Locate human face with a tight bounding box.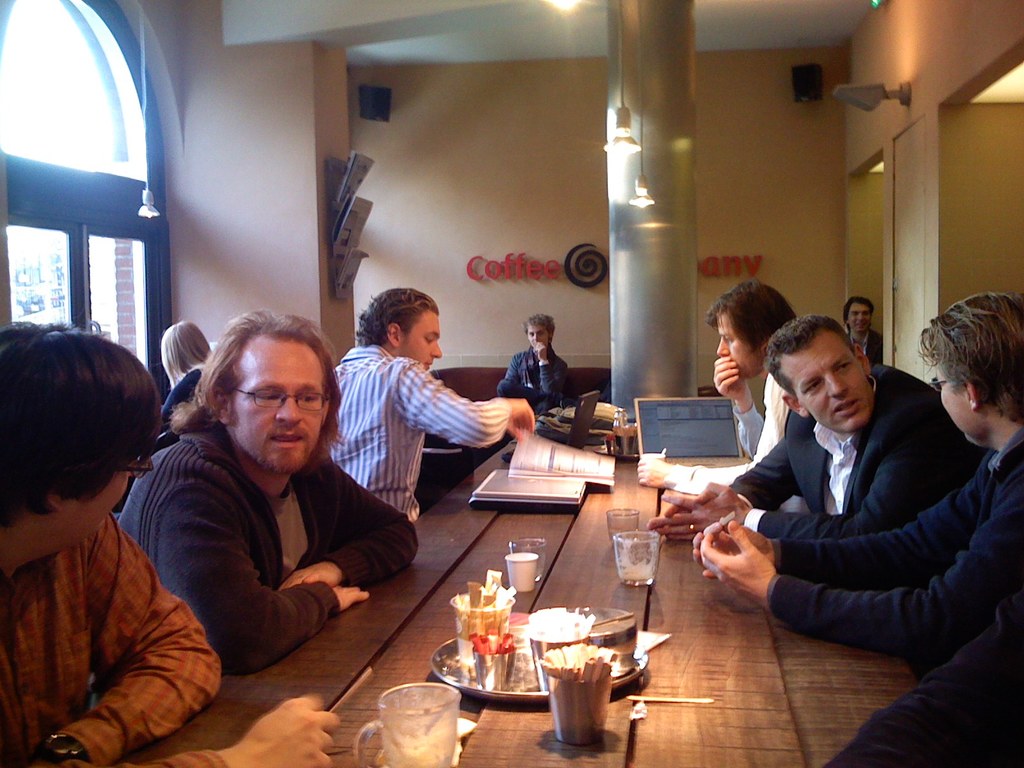
{"left": 851, "top": 302, "right": 877, "bottom": 338}.
